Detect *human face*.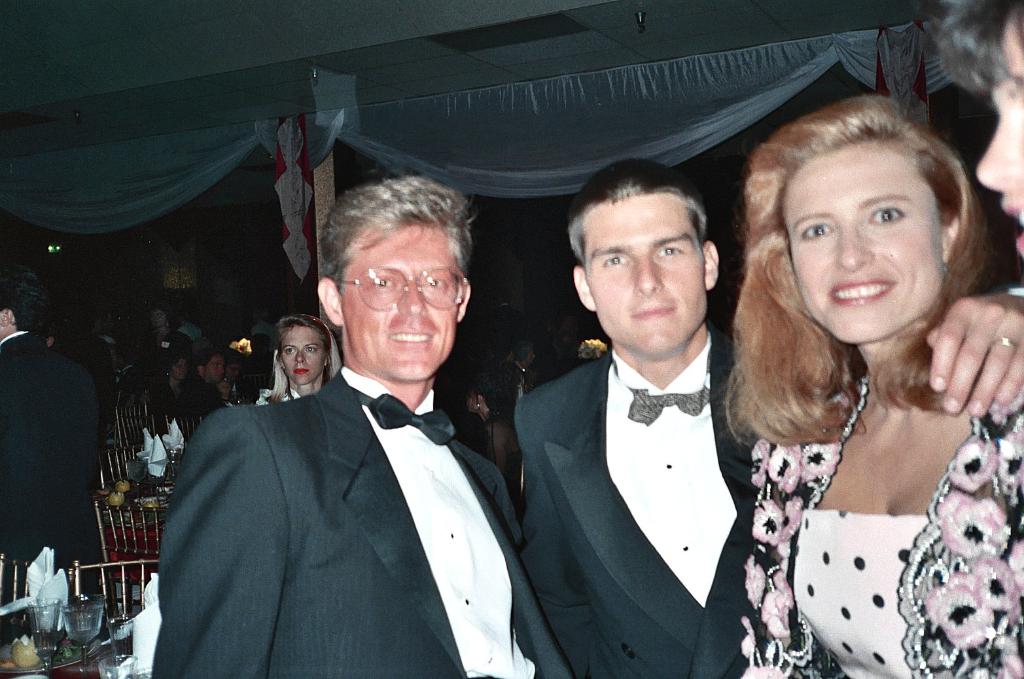
Detected at 583, 198, 710, 358.
